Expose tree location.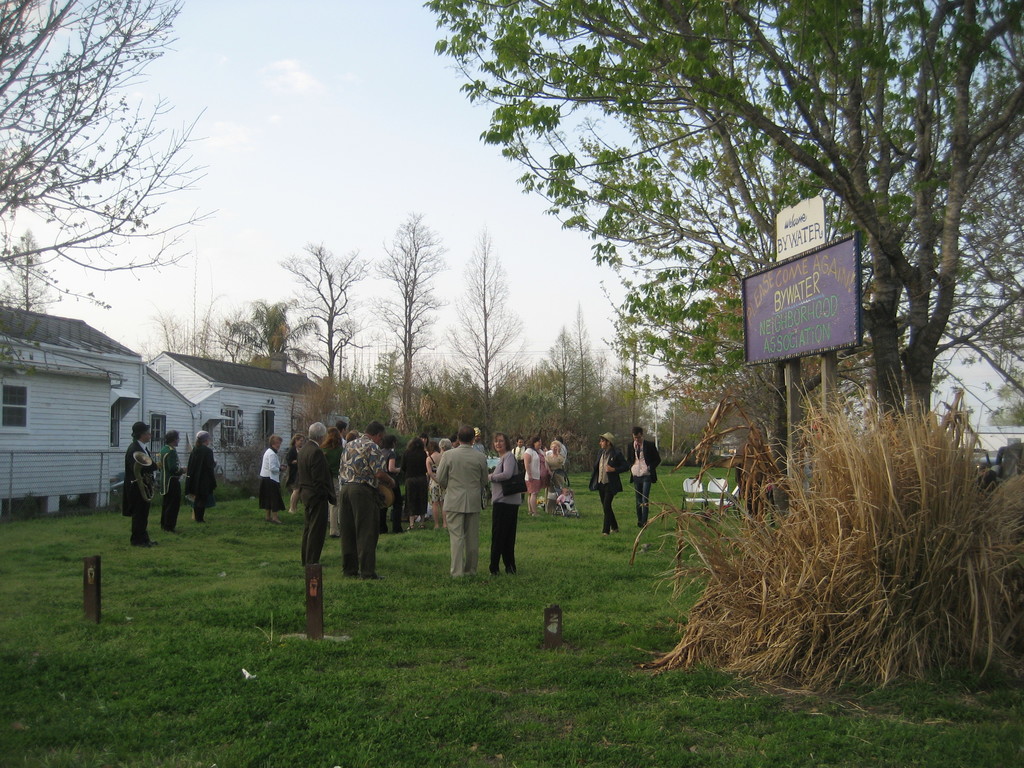
Exposed at box(213, 292, 317, 371).
